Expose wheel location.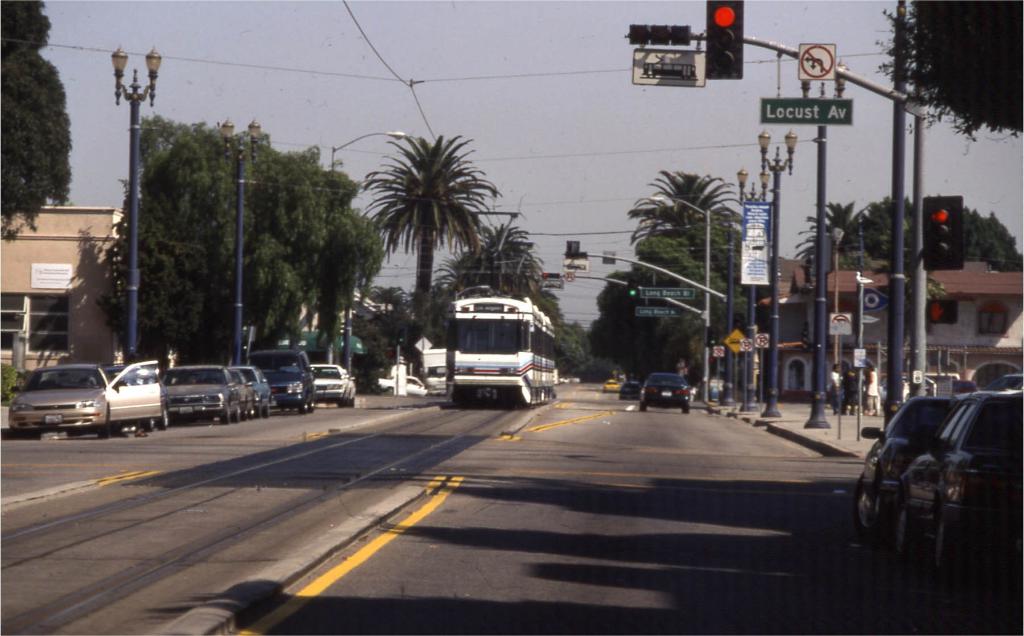
Exposed at x1=939 y1=514 x2=957 y2=564.
